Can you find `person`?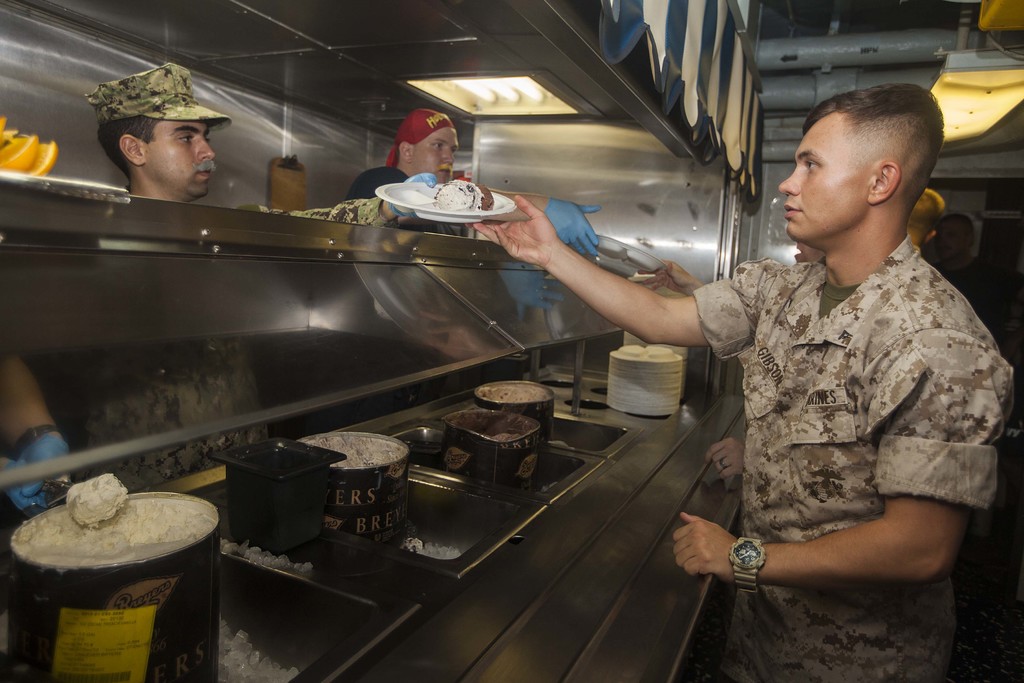
Yes, bounding box: l=84, t=64, r=435, b=226.
